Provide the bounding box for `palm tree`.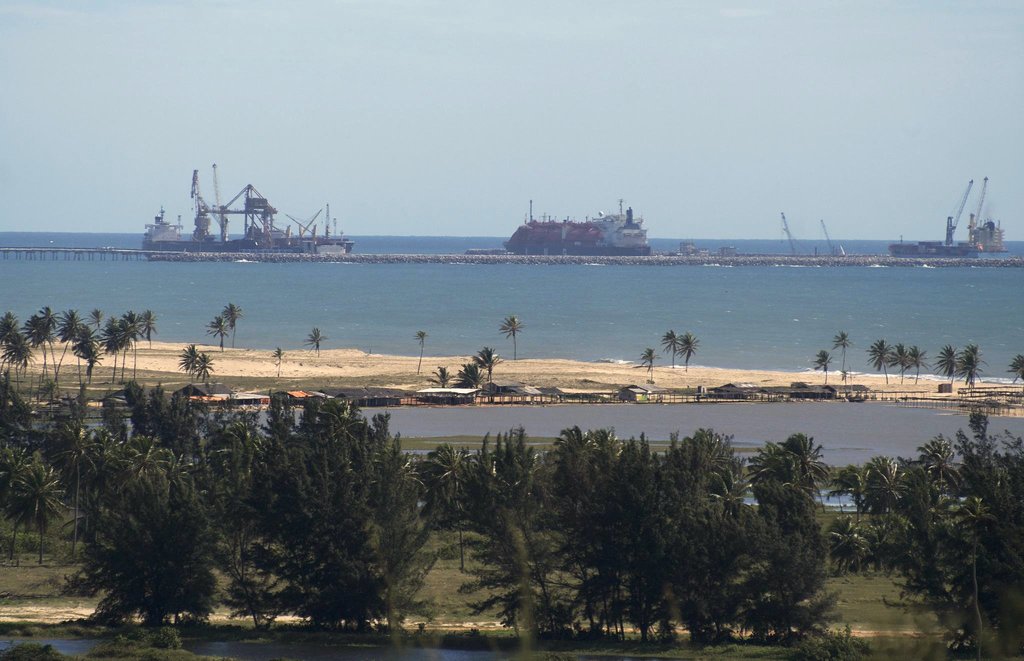
bbox=(907, 341, 933, 387).
